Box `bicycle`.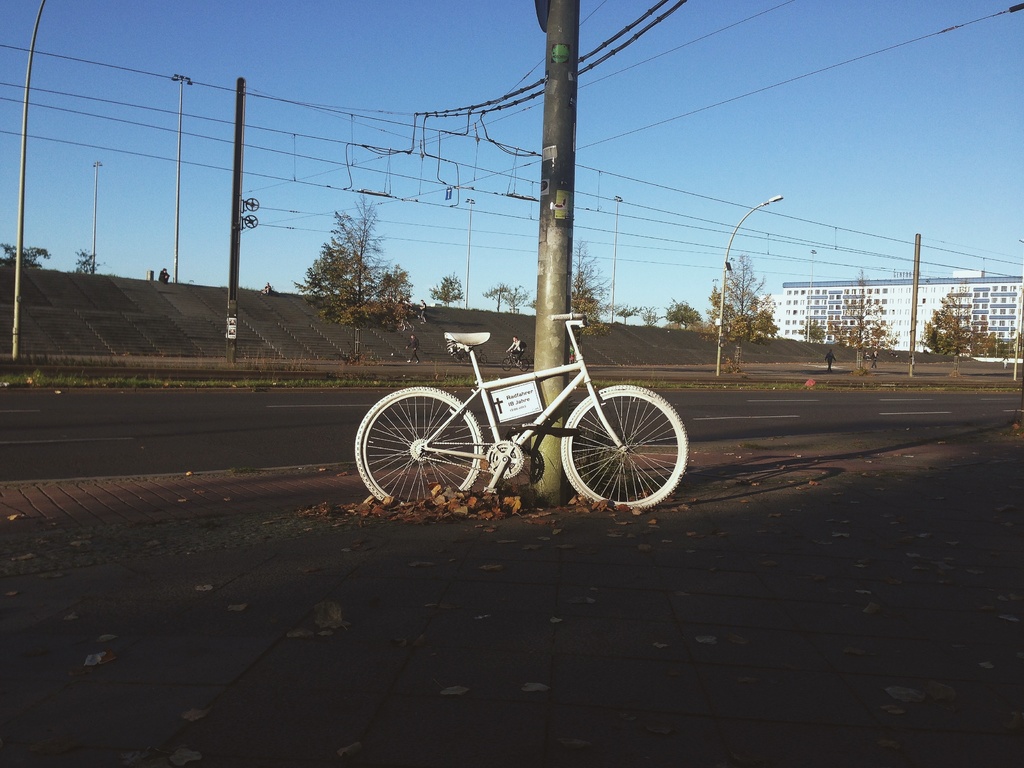
470,348,488,362.
